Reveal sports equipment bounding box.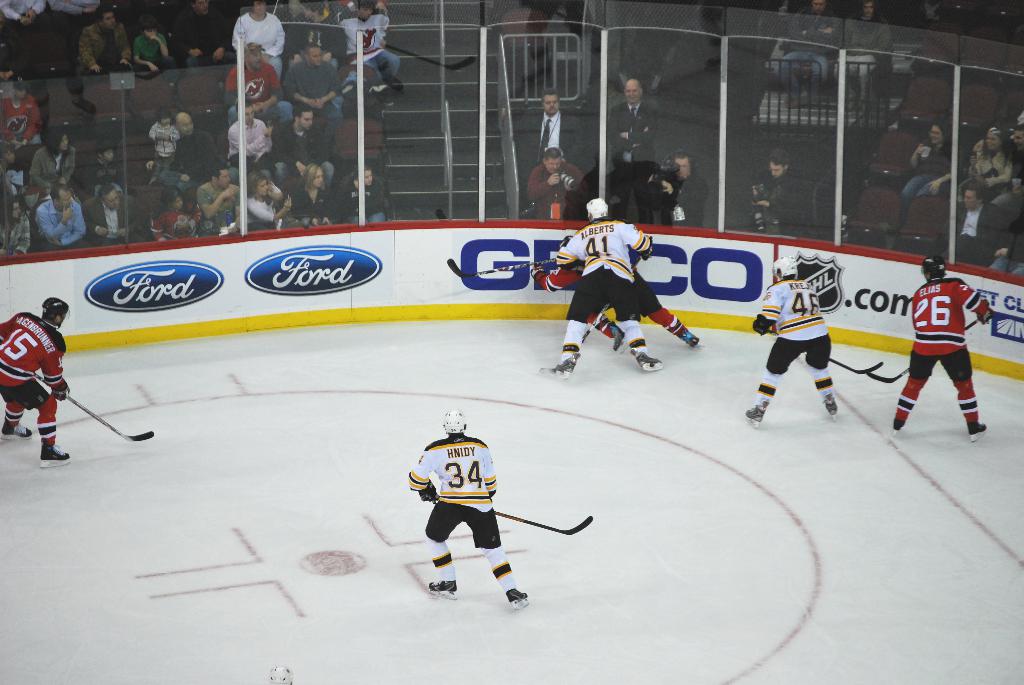
Revealed: (left=753, top=318, right=771, bottom=333).
